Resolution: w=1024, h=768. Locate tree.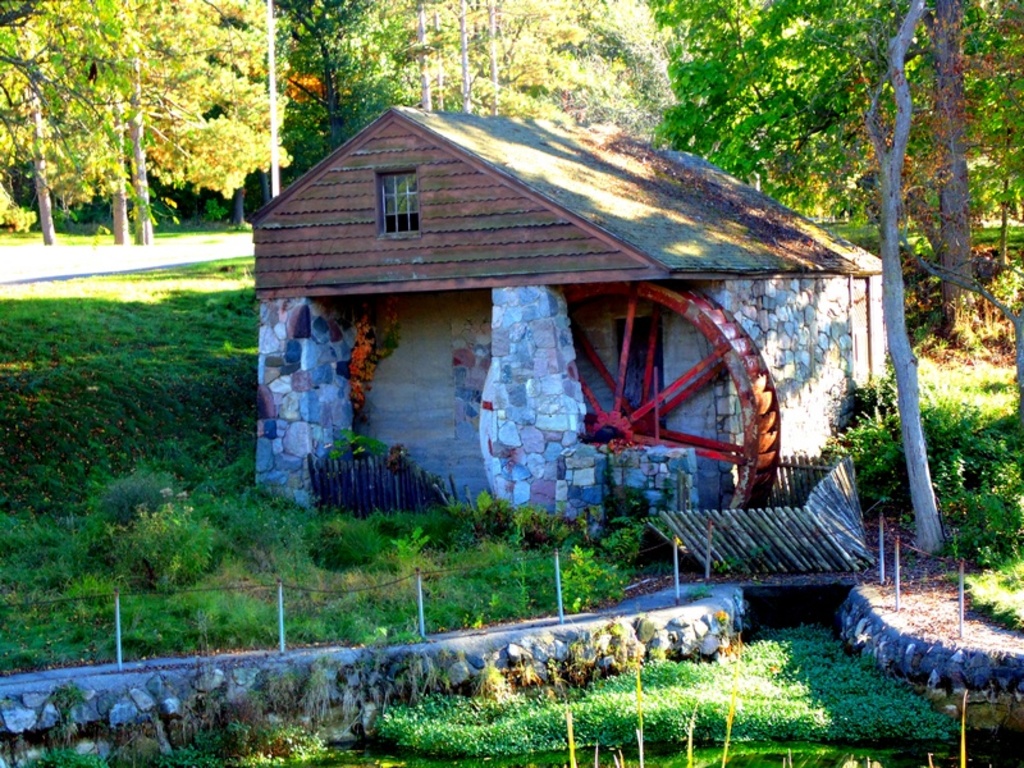
x1=806 y1=0 x2=1002 y2=506.
